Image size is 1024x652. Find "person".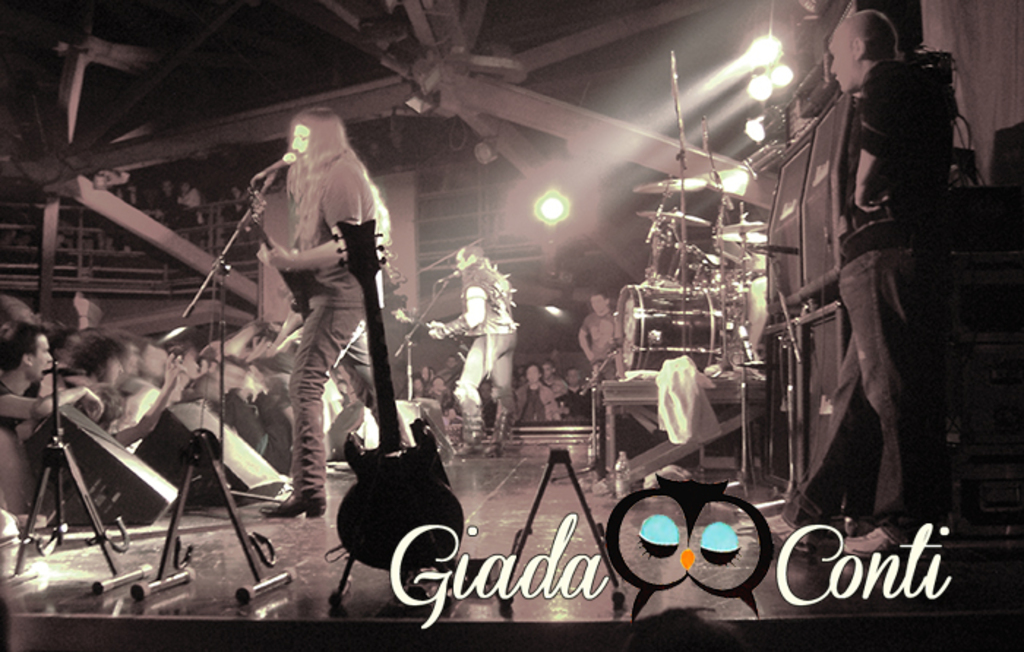
locate(234, 92, 385, 548).
